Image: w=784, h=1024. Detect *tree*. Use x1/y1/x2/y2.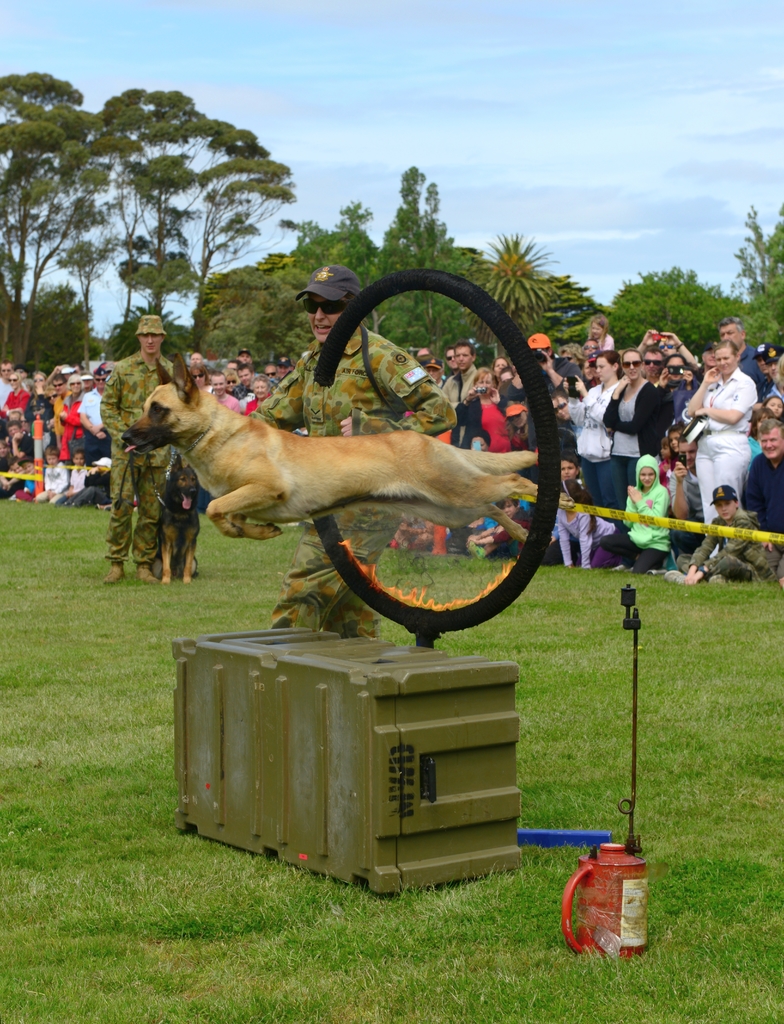
194/252/318/379.
